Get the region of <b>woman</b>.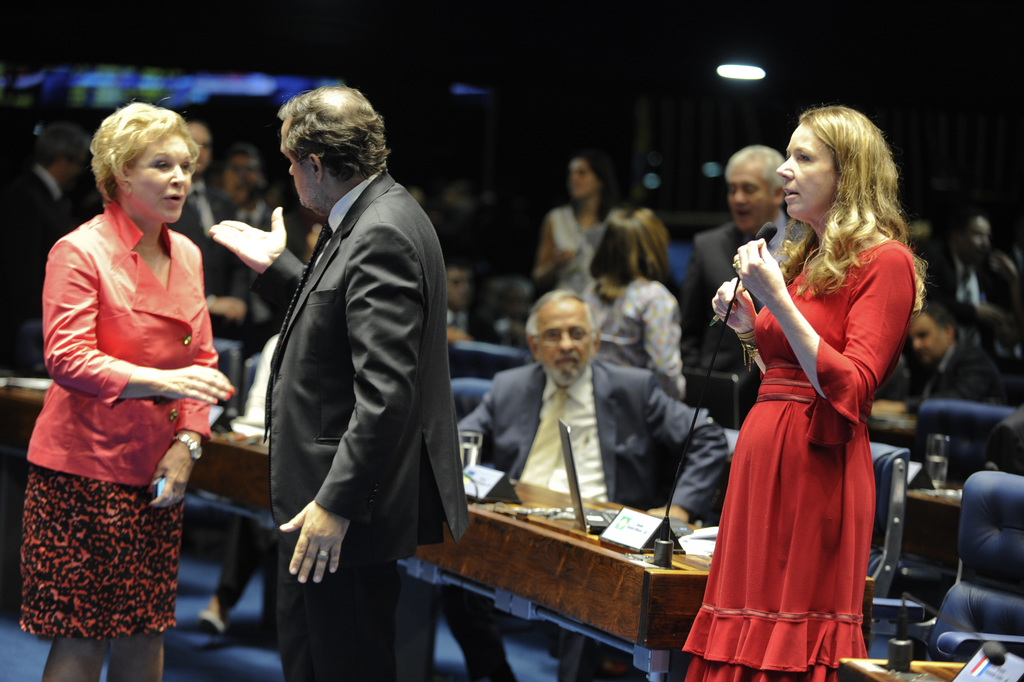
locate(591, 208, 685, 394).
